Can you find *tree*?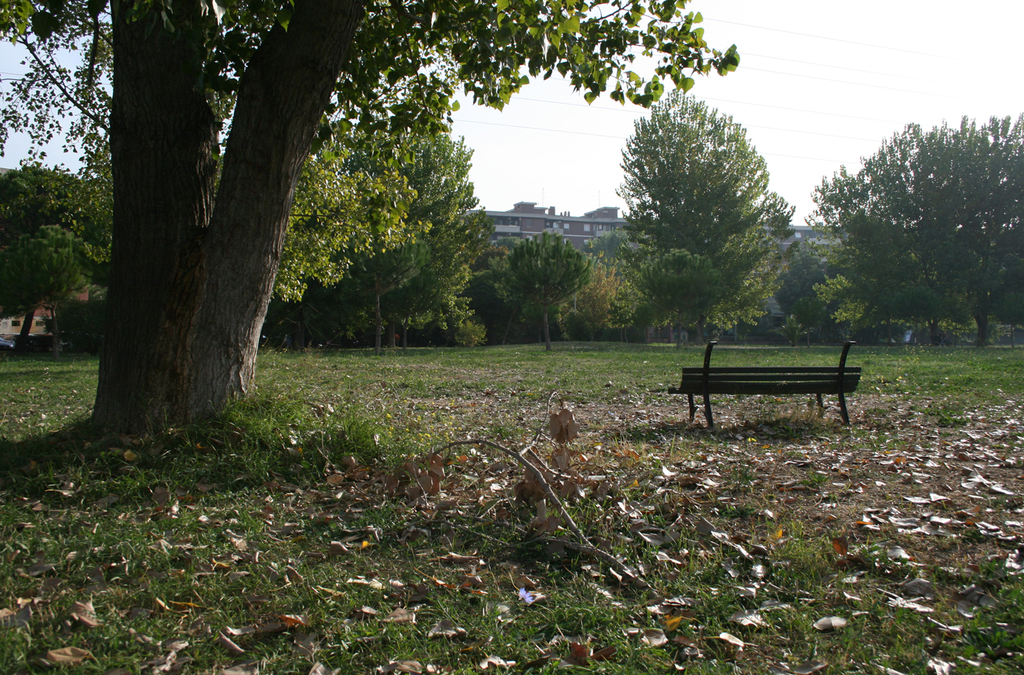
Yes, bounding box: [295,135,414,307].
